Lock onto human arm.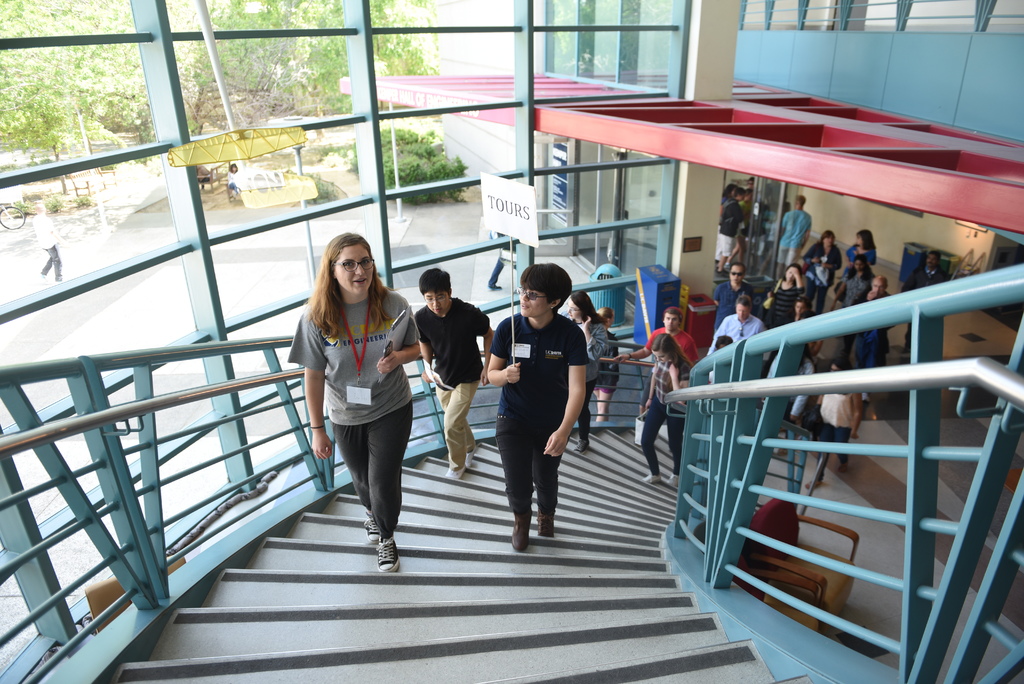
Locked: 711:284:720:309.
